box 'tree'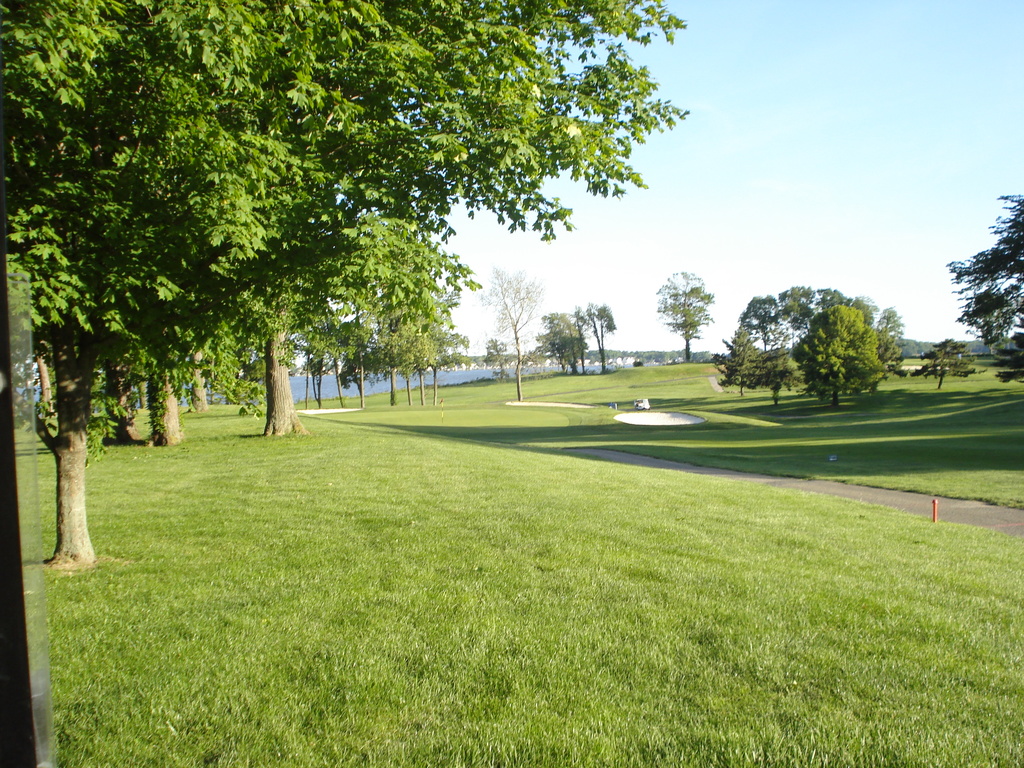
bbox(907, 336, 981, 390)
